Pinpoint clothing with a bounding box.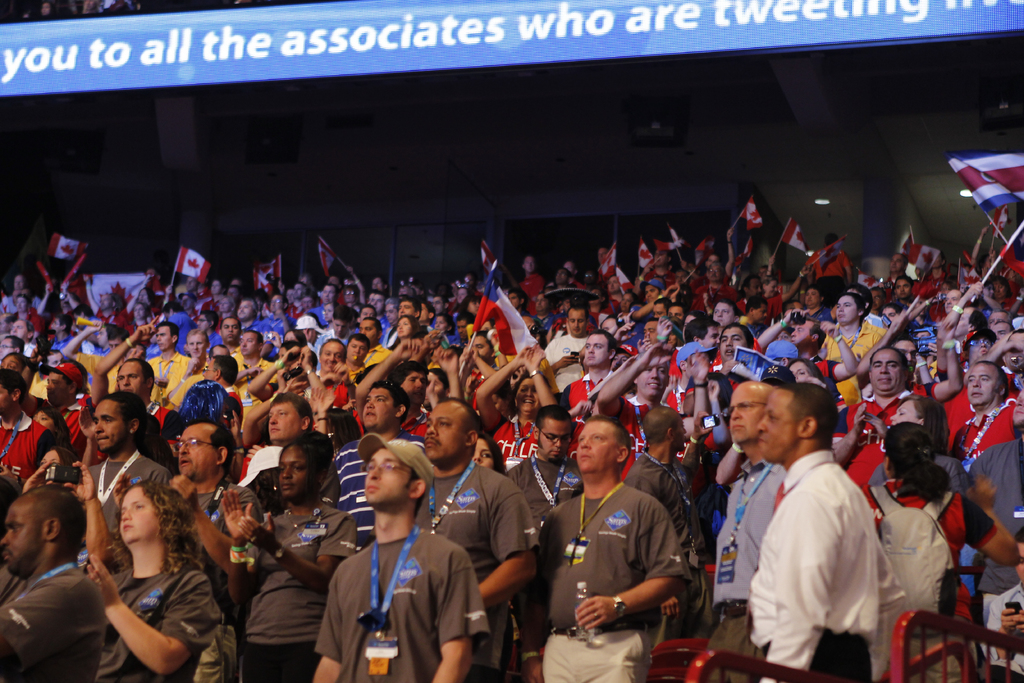
514:479:671:611.
